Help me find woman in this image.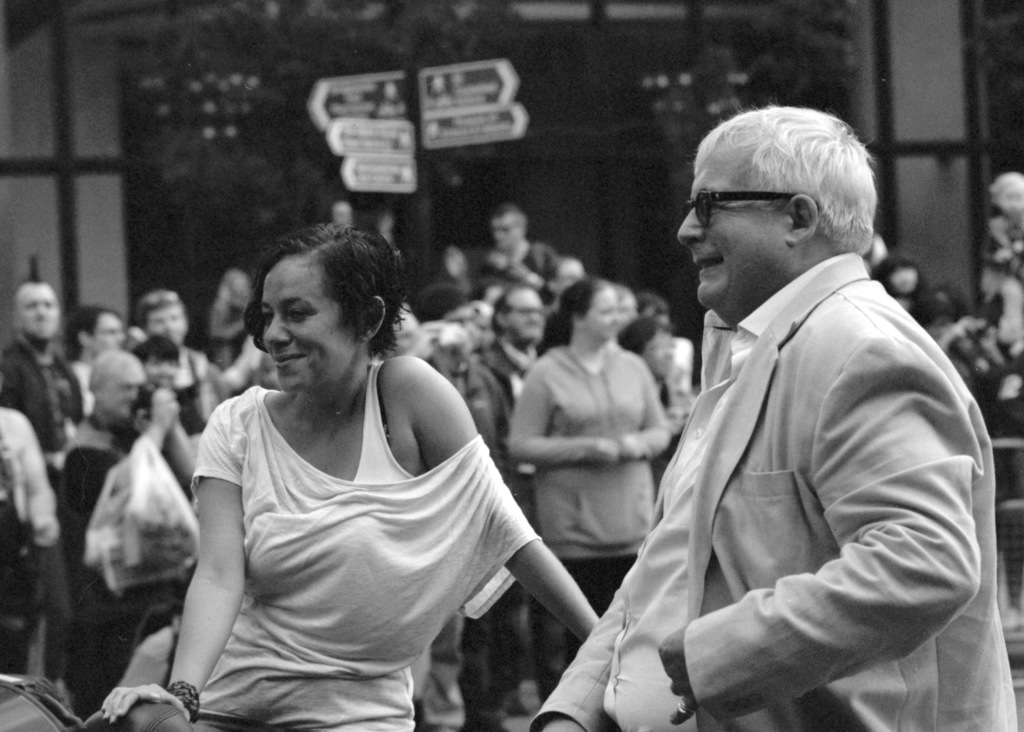
Found it: 497/275/682/662.
